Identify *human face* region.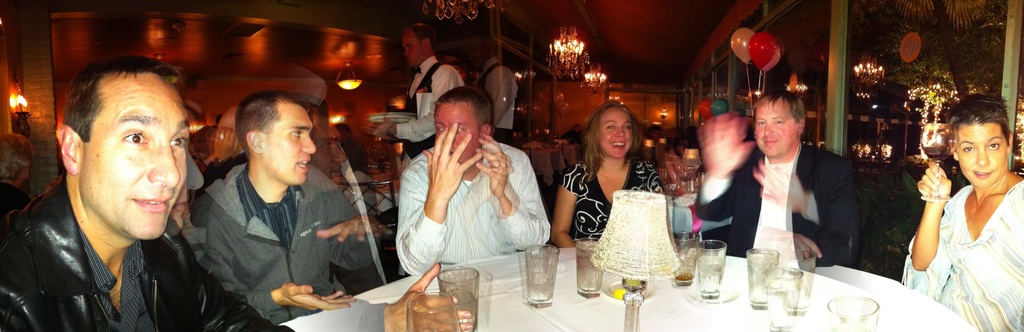
Region: x1=603, y1=109, x2=632, y2=158.
